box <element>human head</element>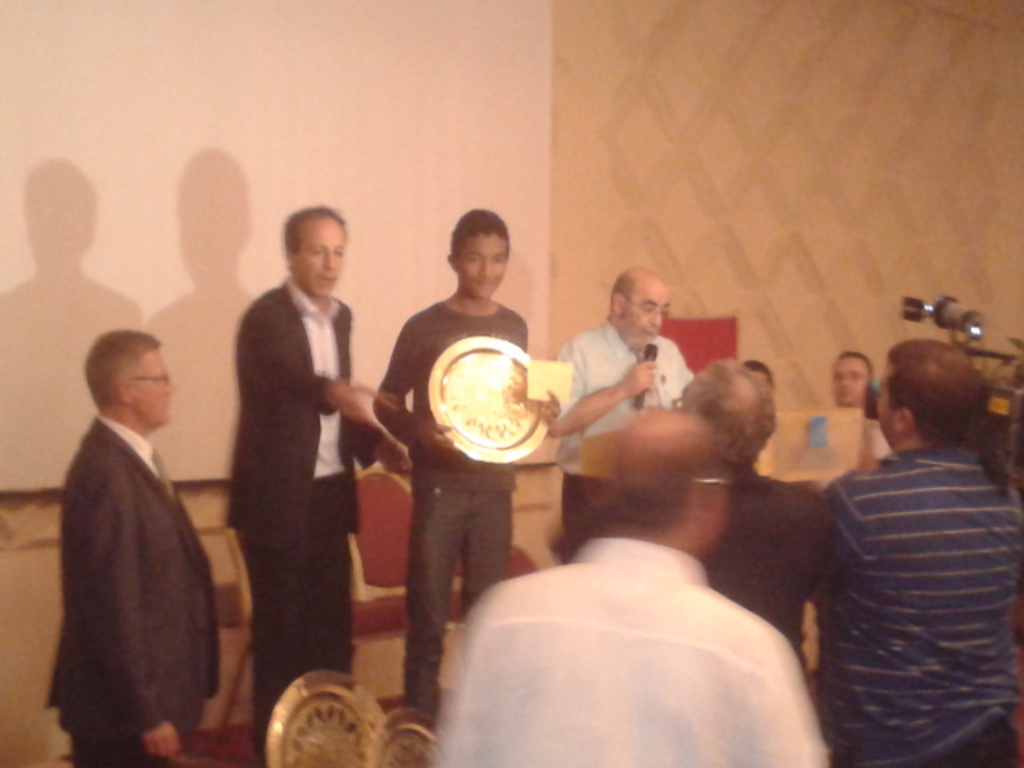
detection(283, 205, 347, 299)
